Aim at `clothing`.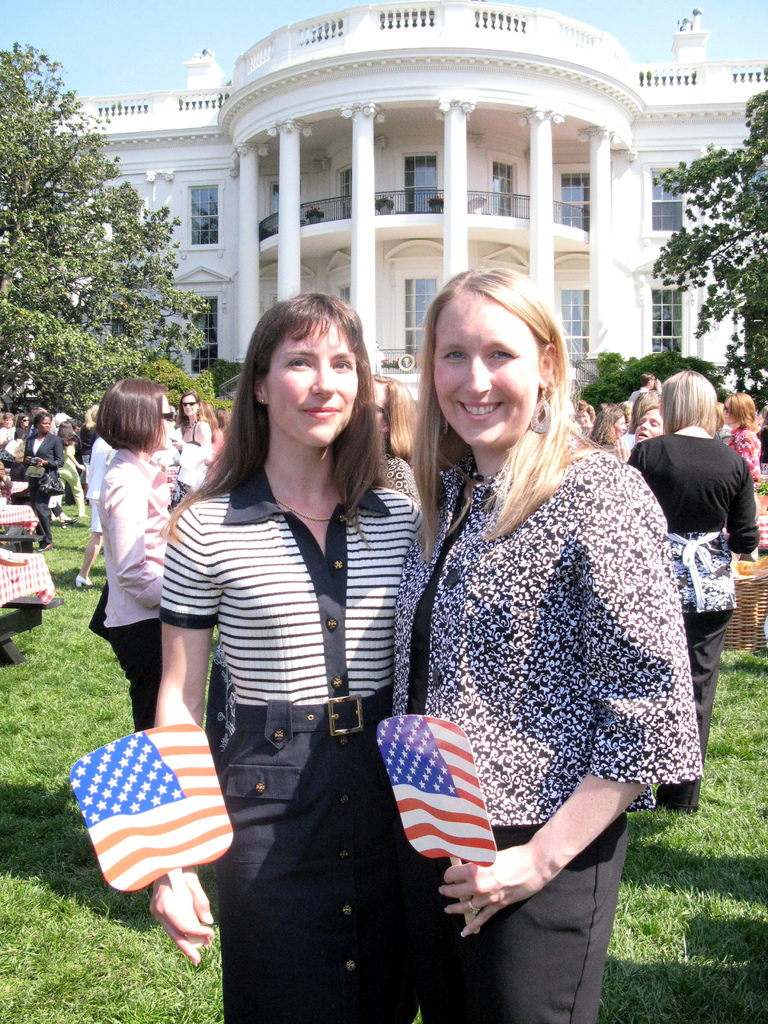
Aimed at [x1=157, y1=458, x2=434, y2=1023].
